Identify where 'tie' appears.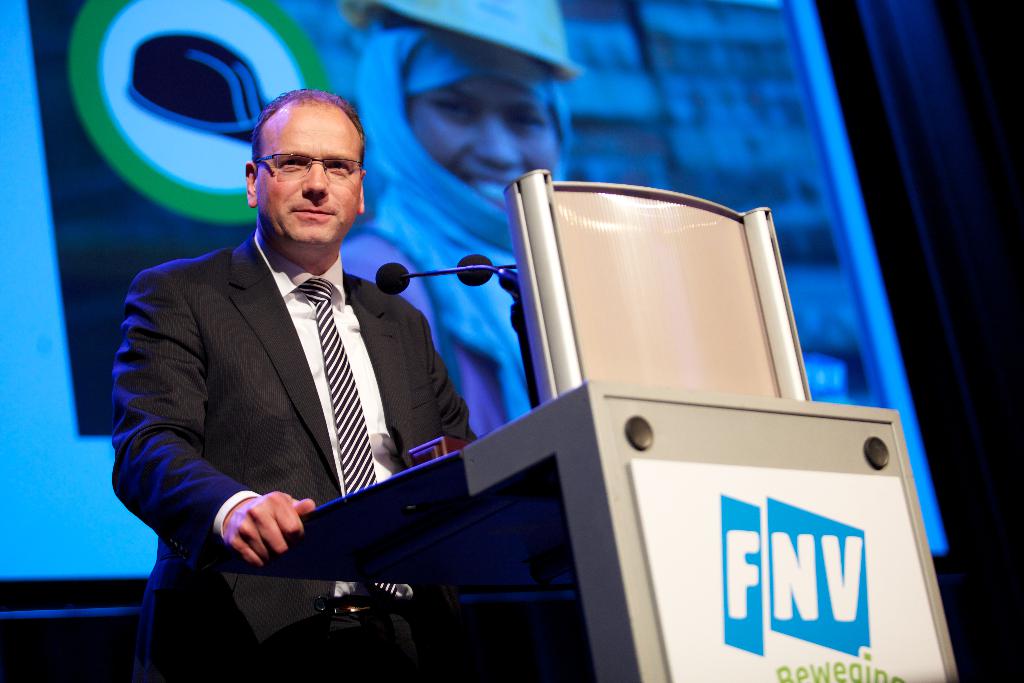
Appears at bbox=[300, 279, 397, 595].
